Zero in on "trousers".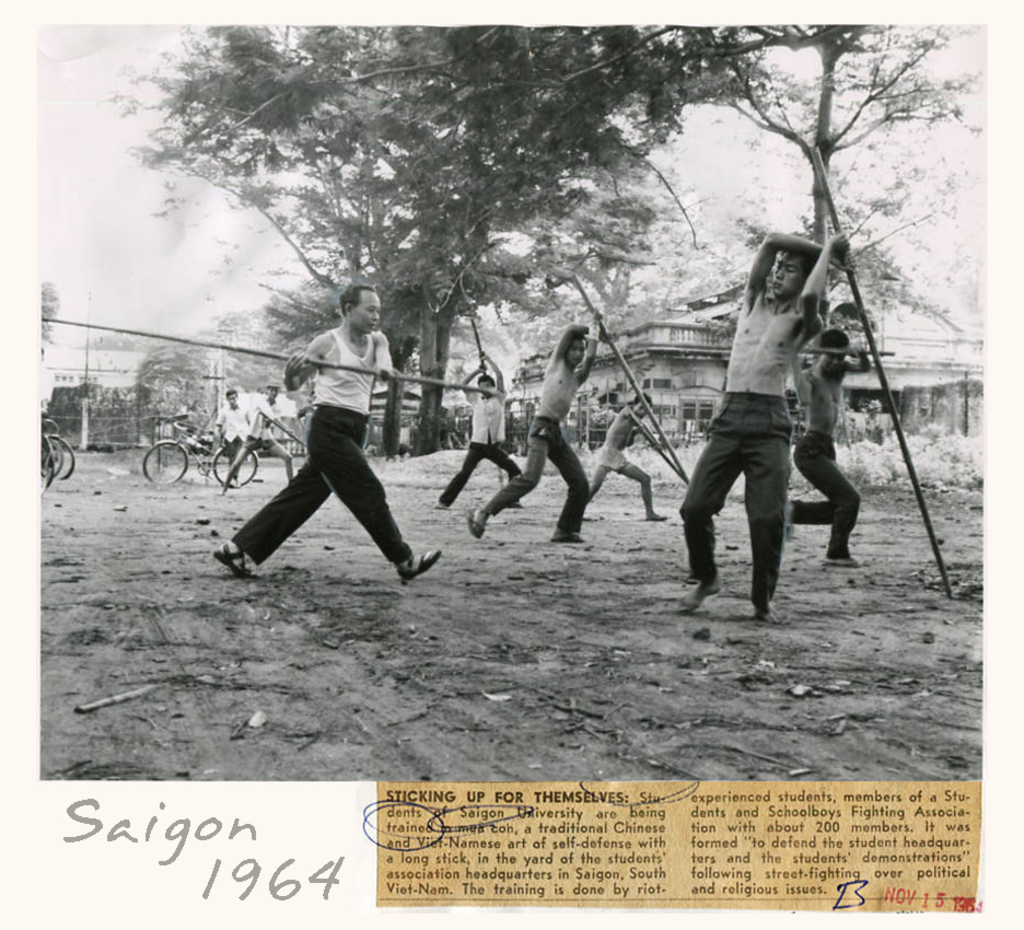
Zeroed in: box(438, 441, 526, 510).
